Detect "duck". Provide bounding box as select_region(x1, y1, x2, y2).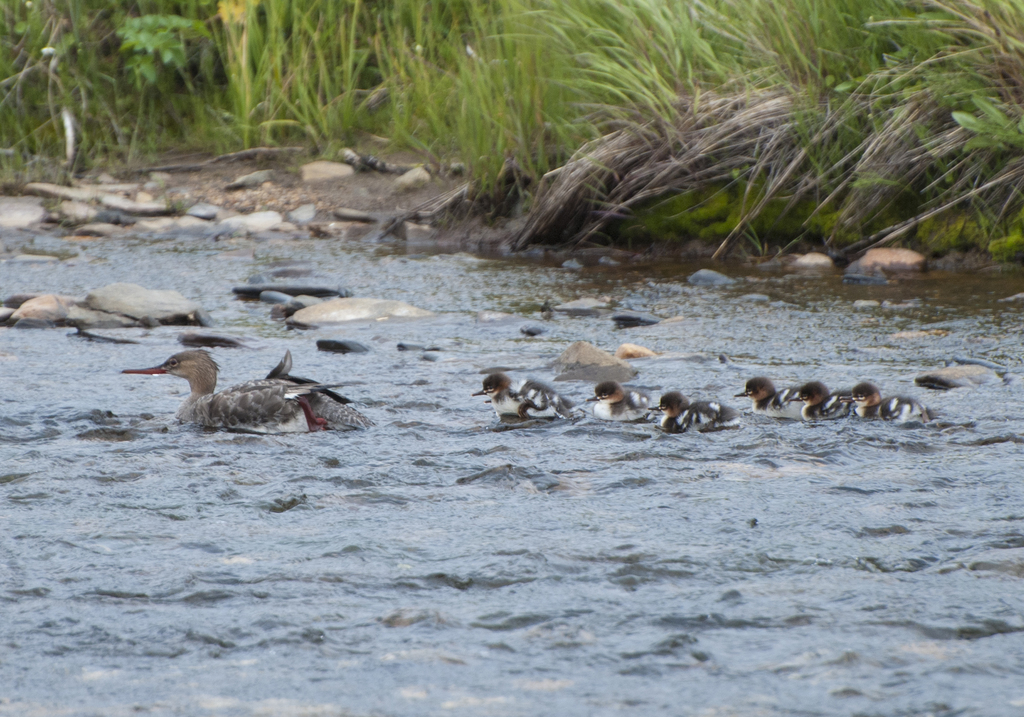
select_region(843, 377, 942, 431).
